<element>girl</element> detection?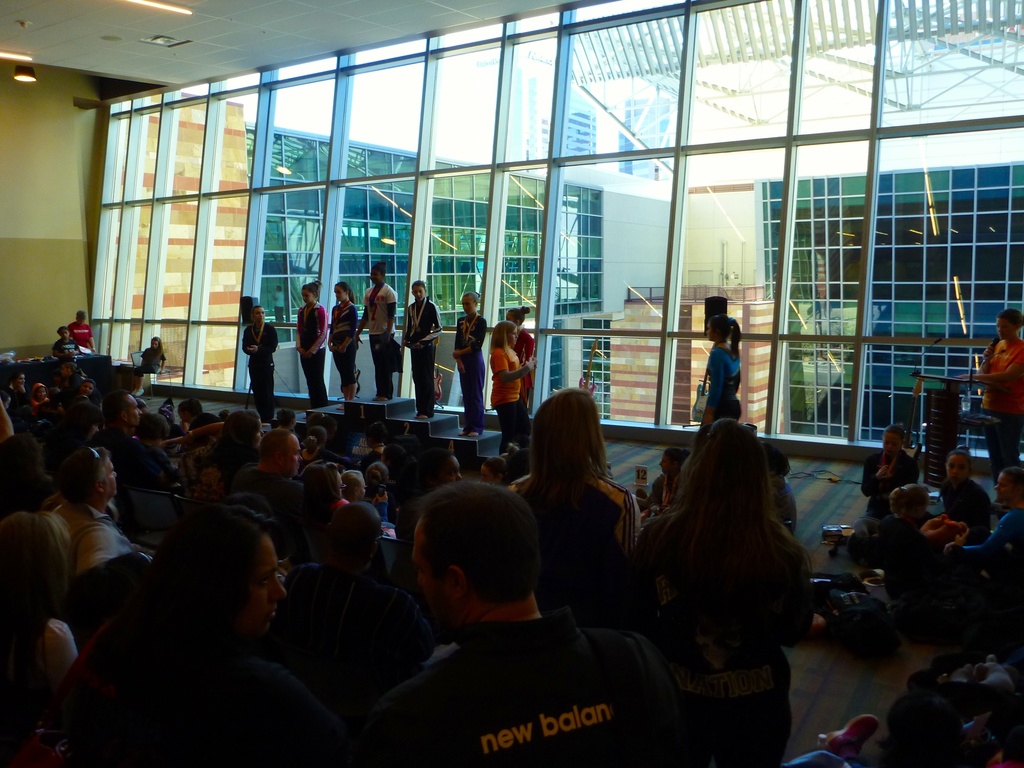
pyautogui.locateOnScreen(941, 444, 991, 545)
